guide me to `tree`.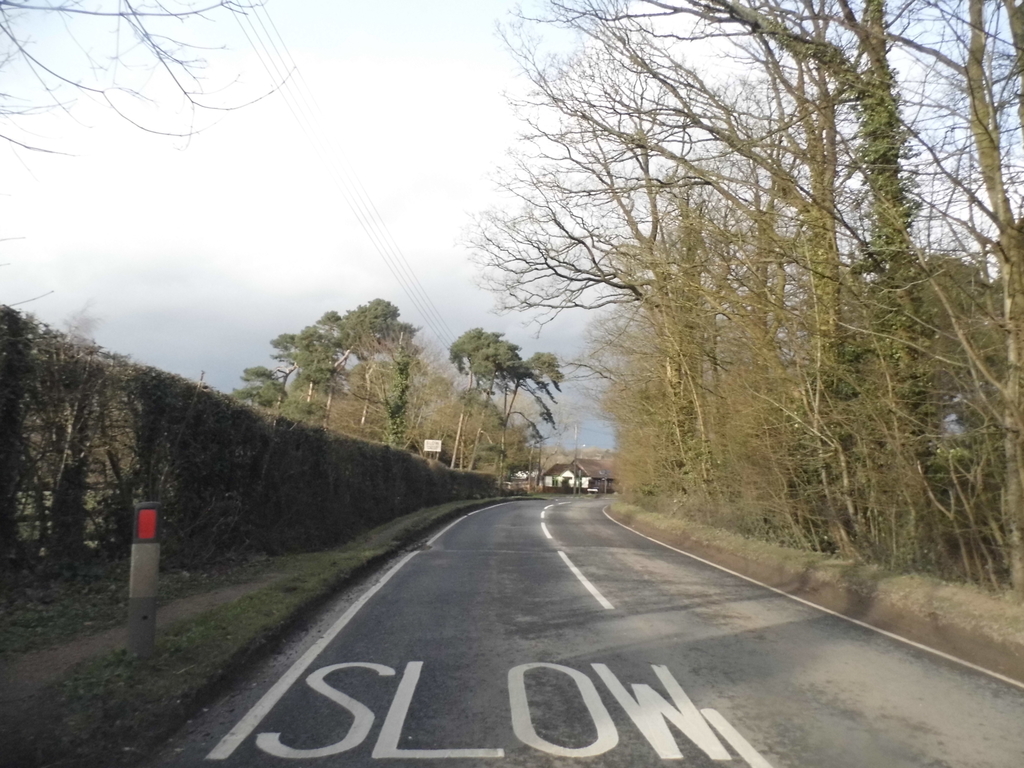
Guidance: 369, 331, 425, 447.
